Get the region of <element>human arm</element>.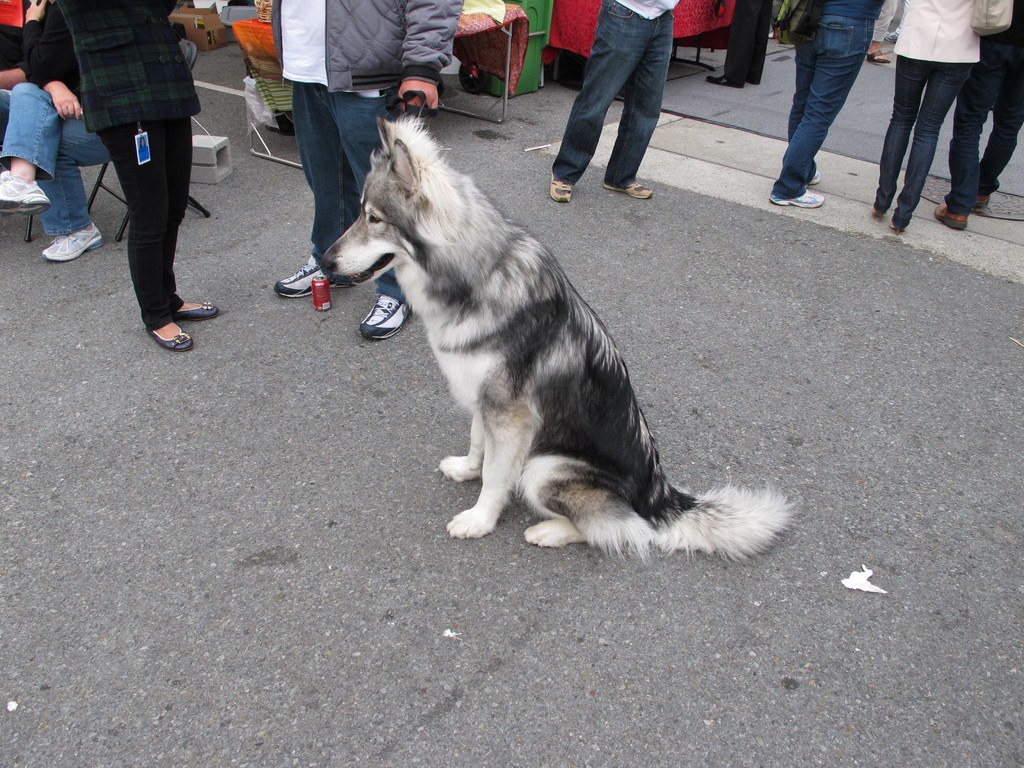
[x1=395, y1=0, x2=463, y2=117].
